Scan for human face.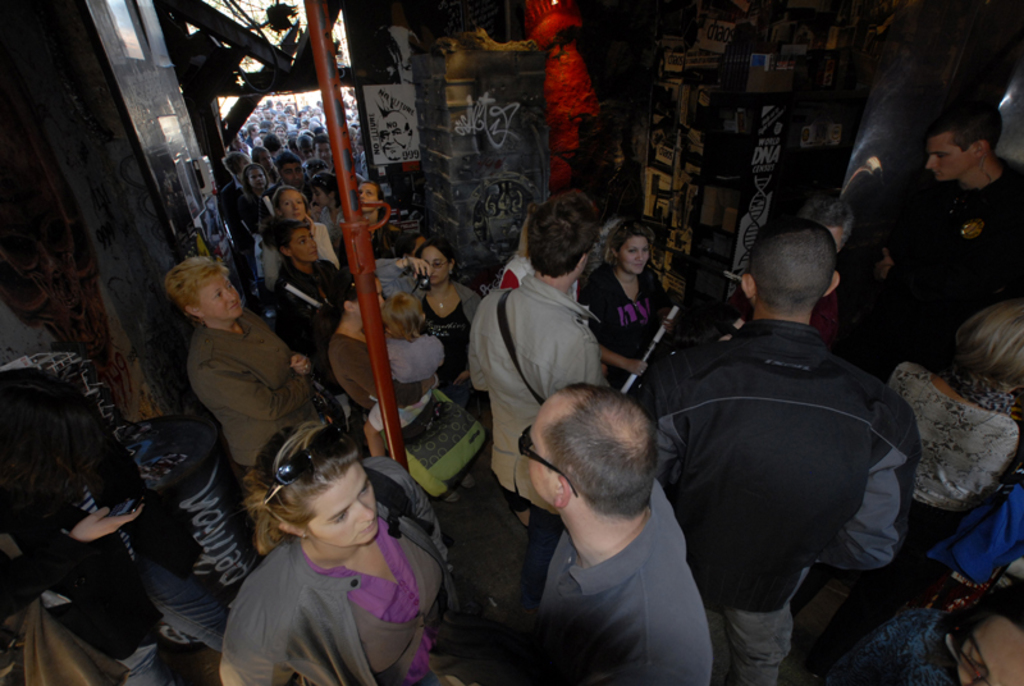
Scan result: x1=198, y1=275, x2=238, y2=319.
